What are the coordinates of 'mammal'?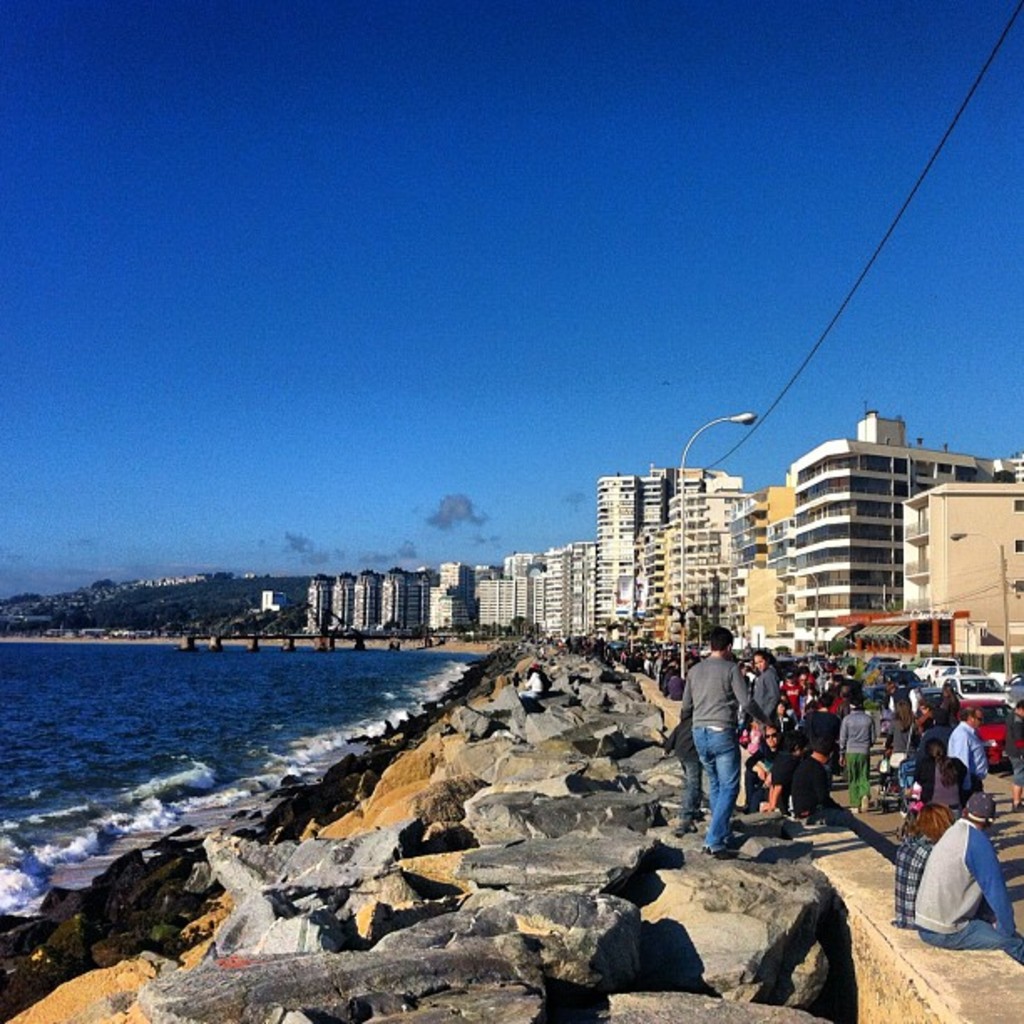
bbox=(895, 800, 957, 929).
